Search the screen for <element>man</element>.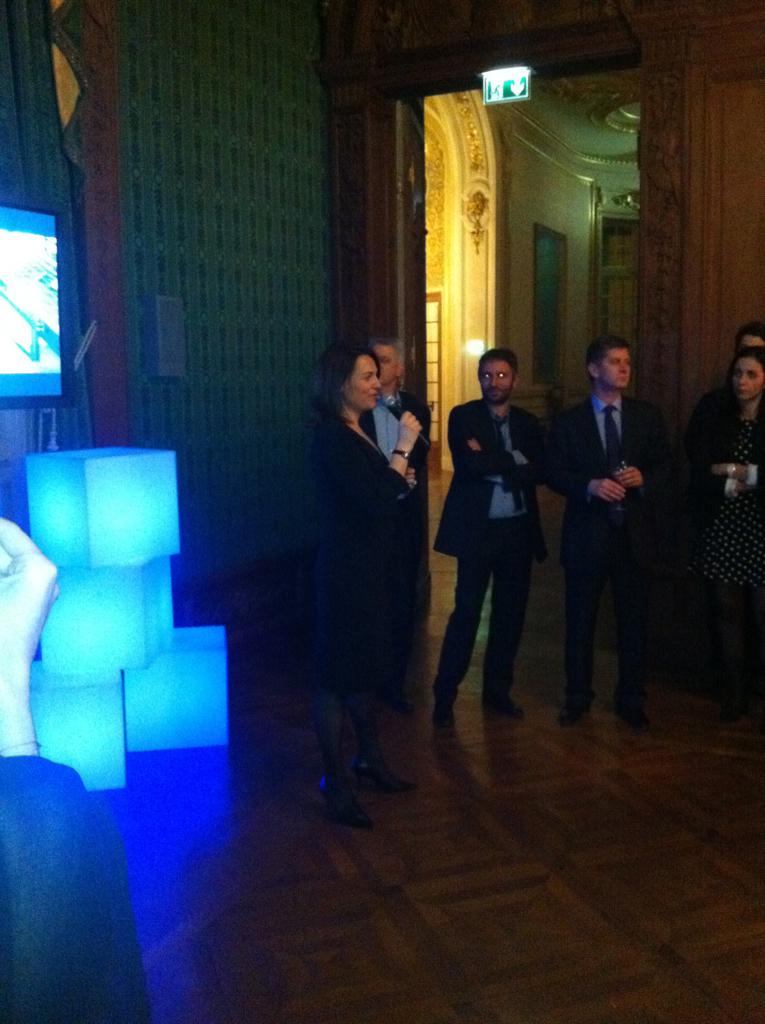
Found at pyautogui.locateOnScreen(545, 334, 662, 729).
